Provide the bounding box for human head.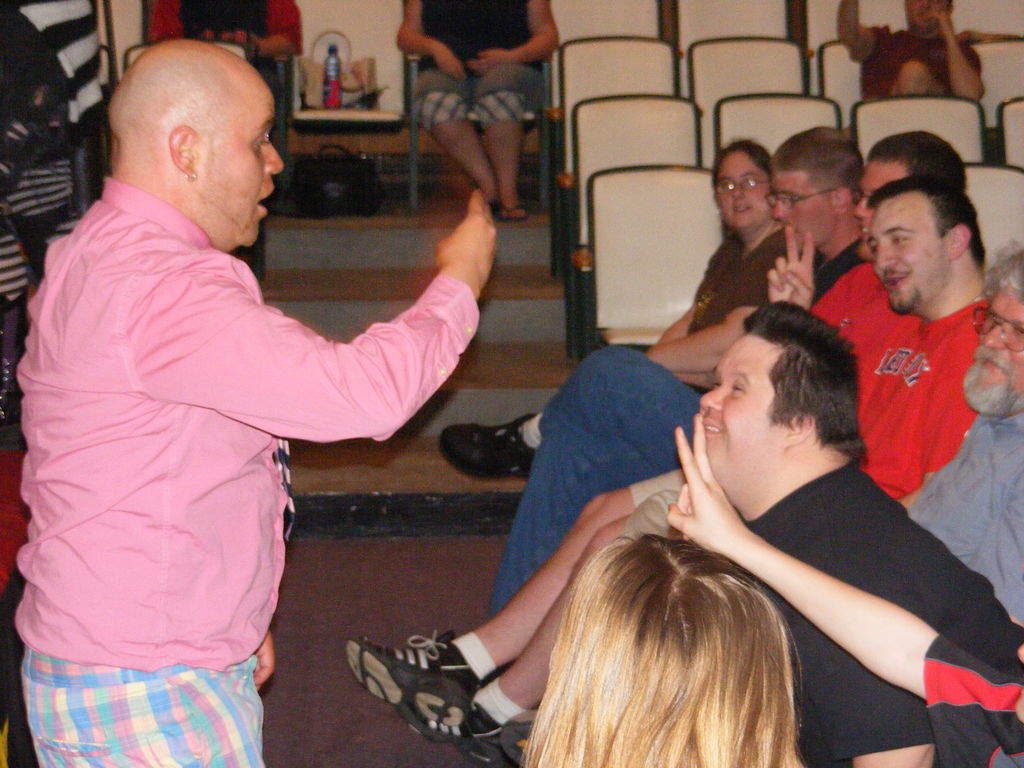
Rect(710, 140, 771, 234).
